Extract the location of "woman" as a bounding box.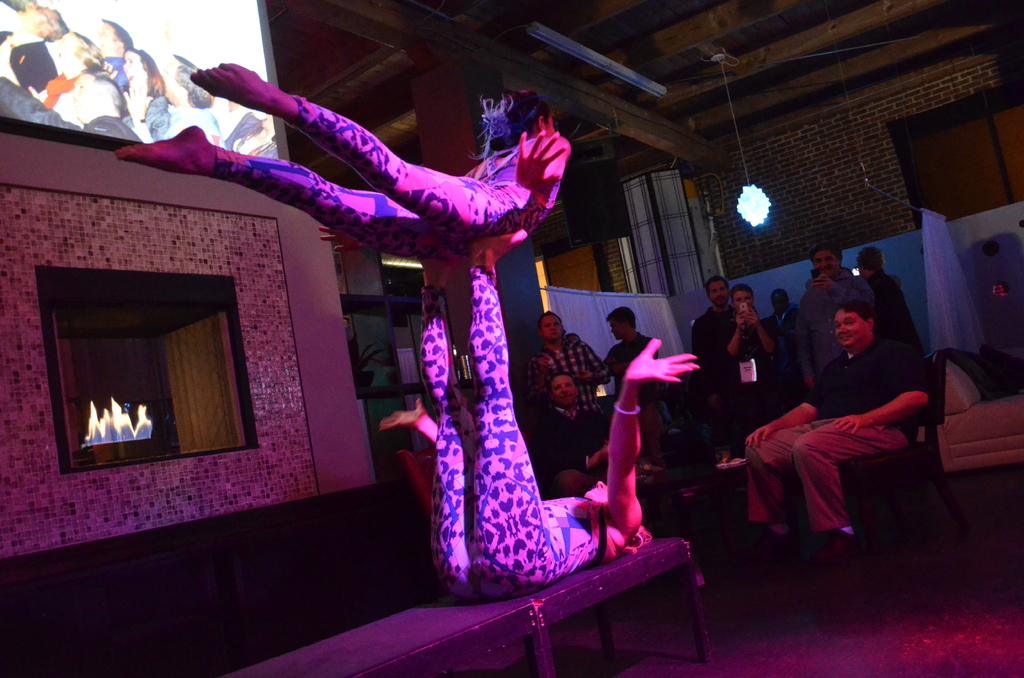
[left=421, top=225, right=698, bottom=597].
